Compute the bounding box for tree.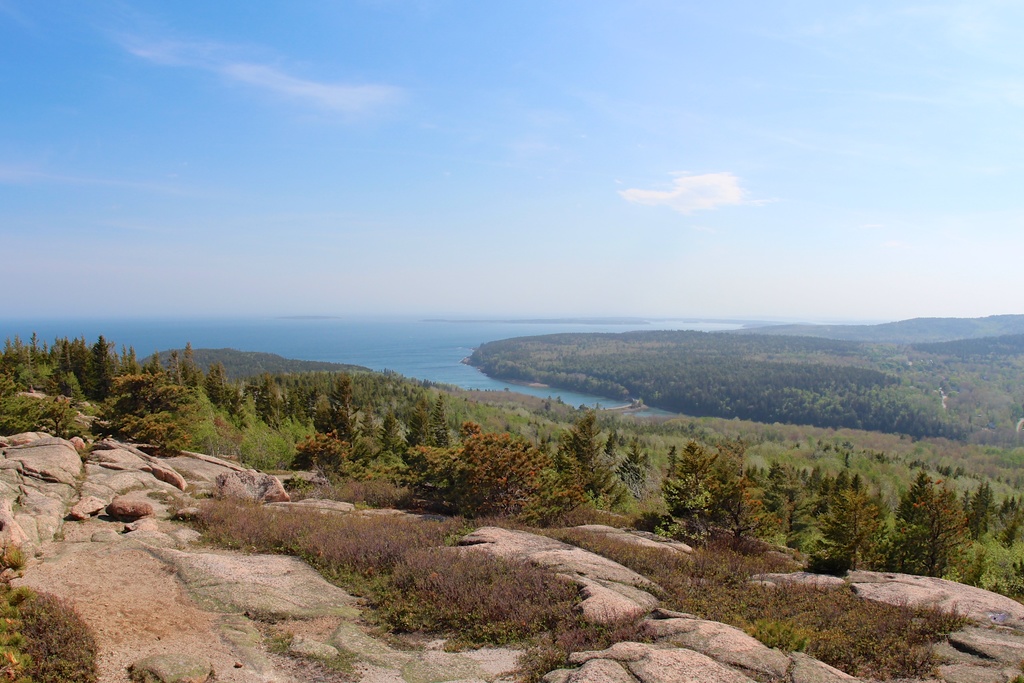
left=89, top=371, right=209, bottom=456.
